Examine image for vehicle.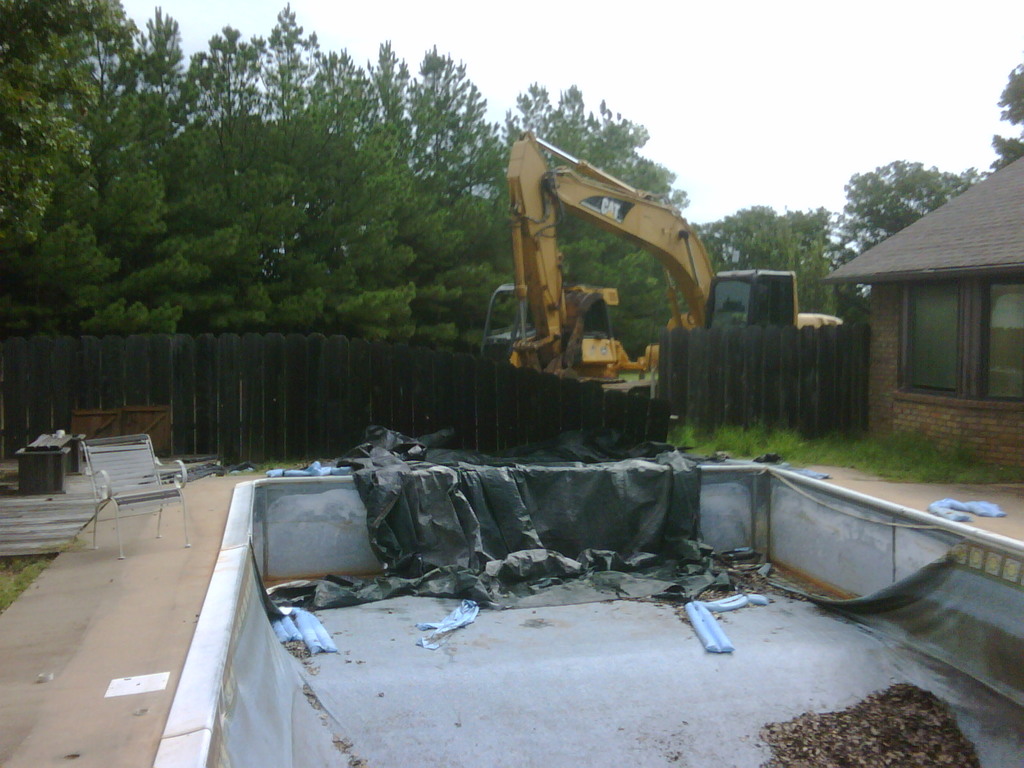
Examination result: (701,271,842,327).
